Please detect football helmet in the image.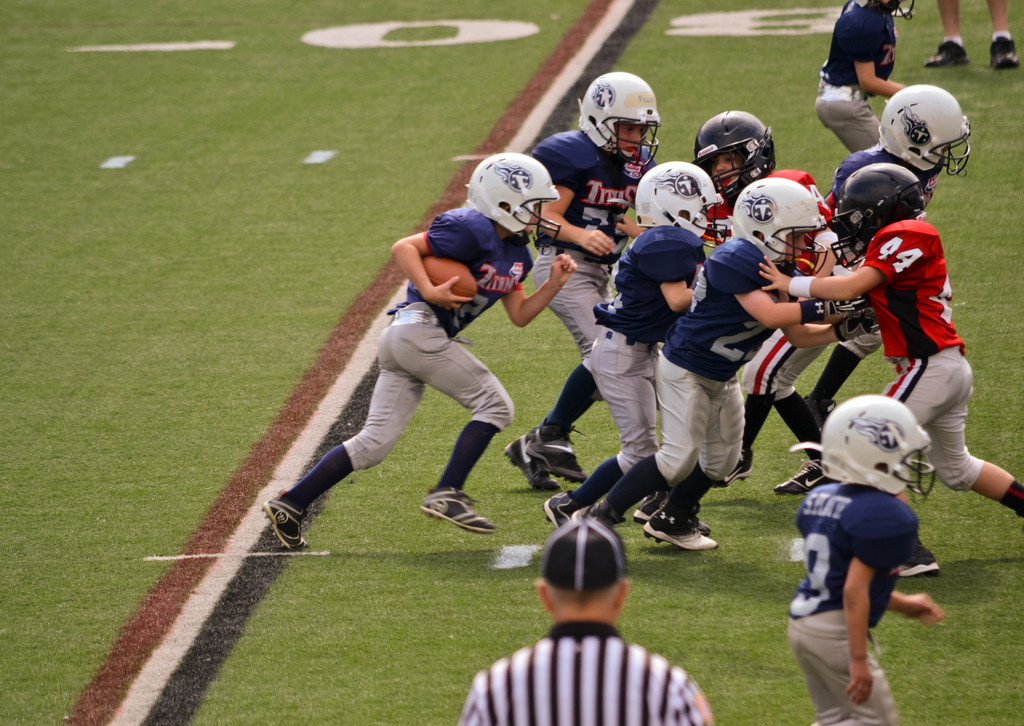
BBox(872, 83, 978, 191).
